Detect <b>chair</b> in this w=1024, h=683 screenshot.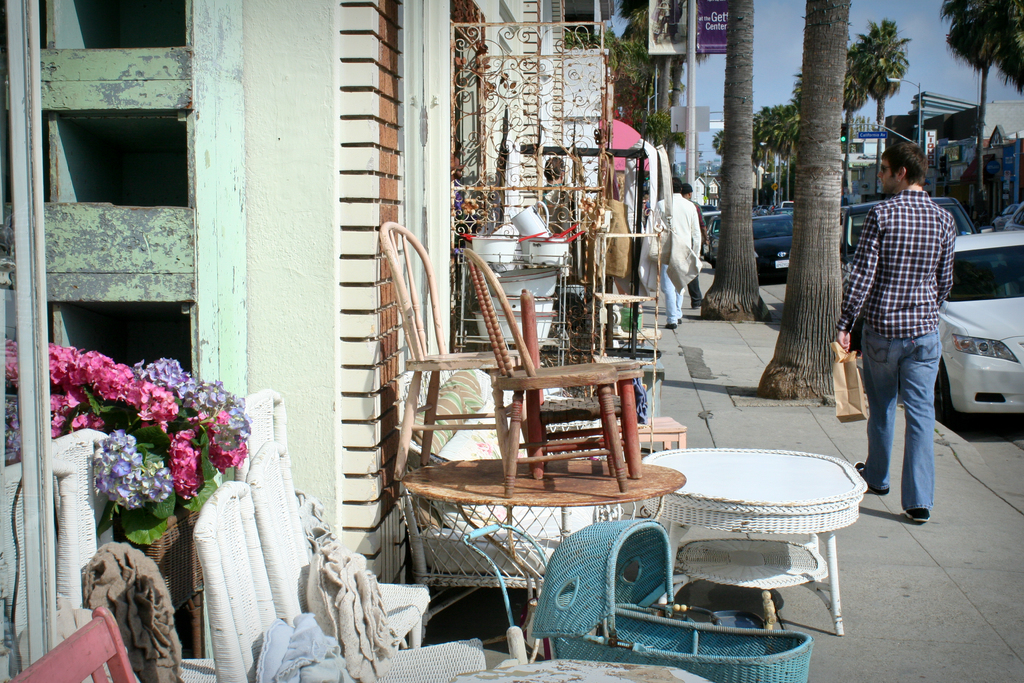
Detection: BBox(383, 213, 525, 479).
